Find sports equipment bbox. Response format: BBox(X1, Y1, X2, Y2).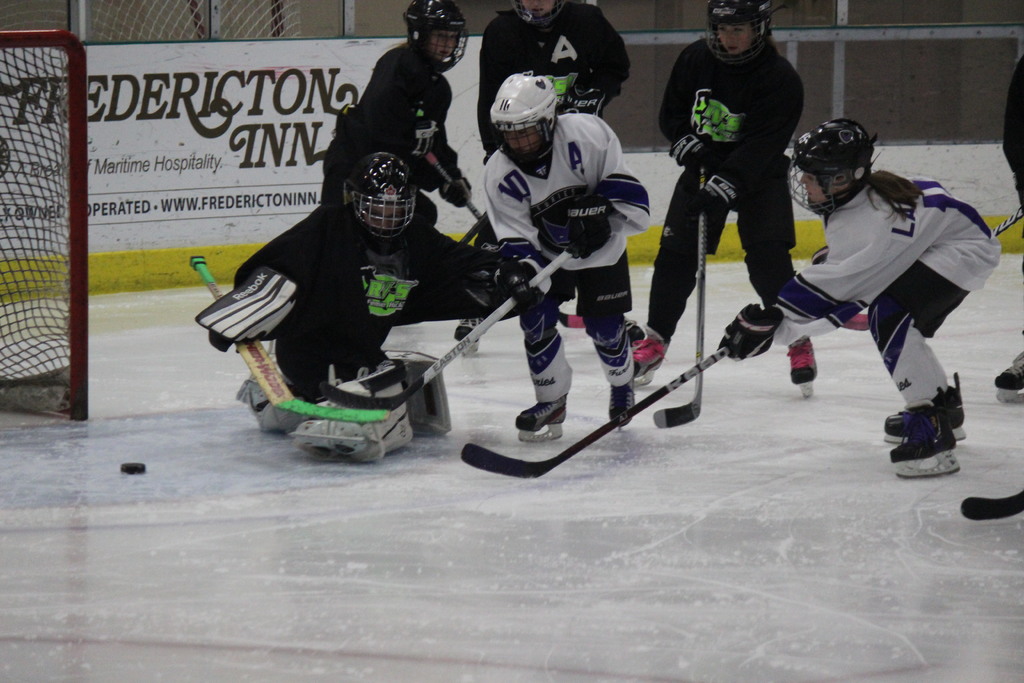
BBox(653, 161, 704, 429).
